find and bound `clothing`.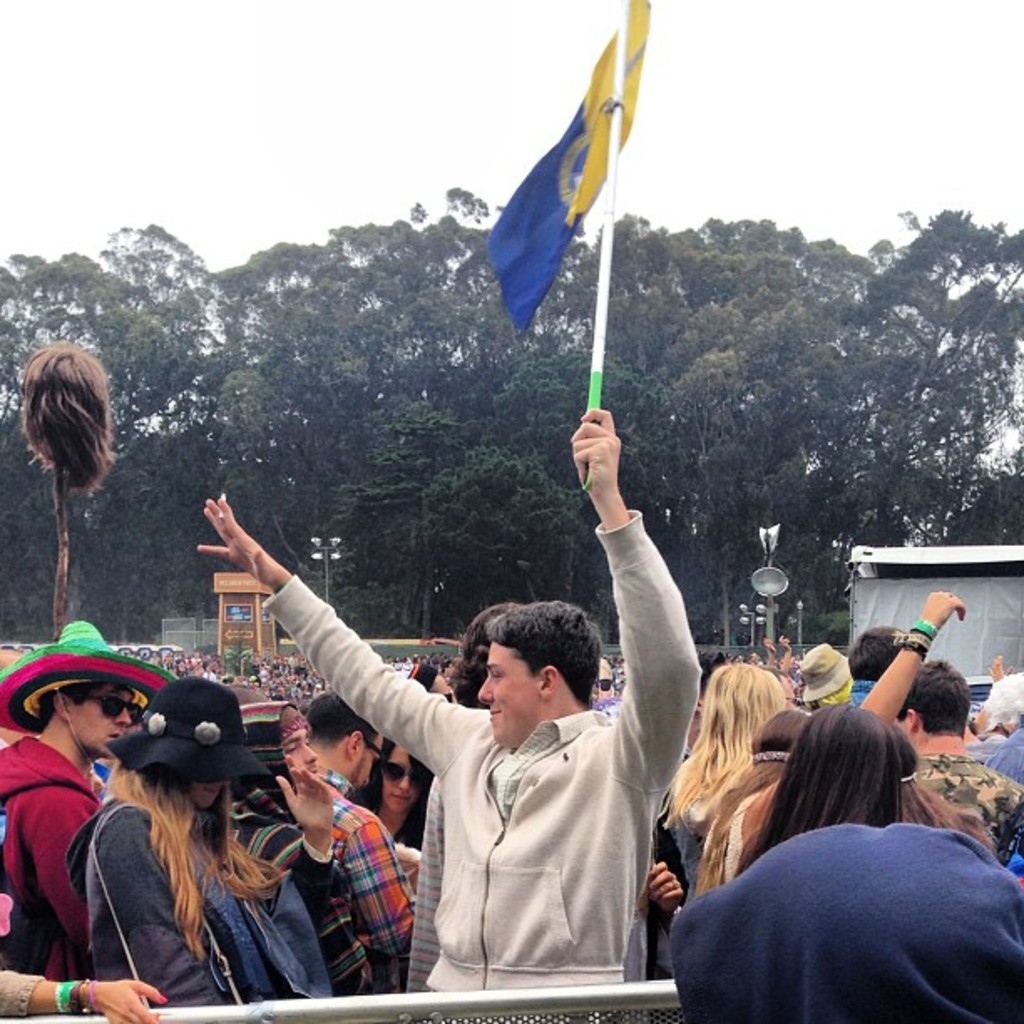
Bound: (288, 505, 709, 980).
